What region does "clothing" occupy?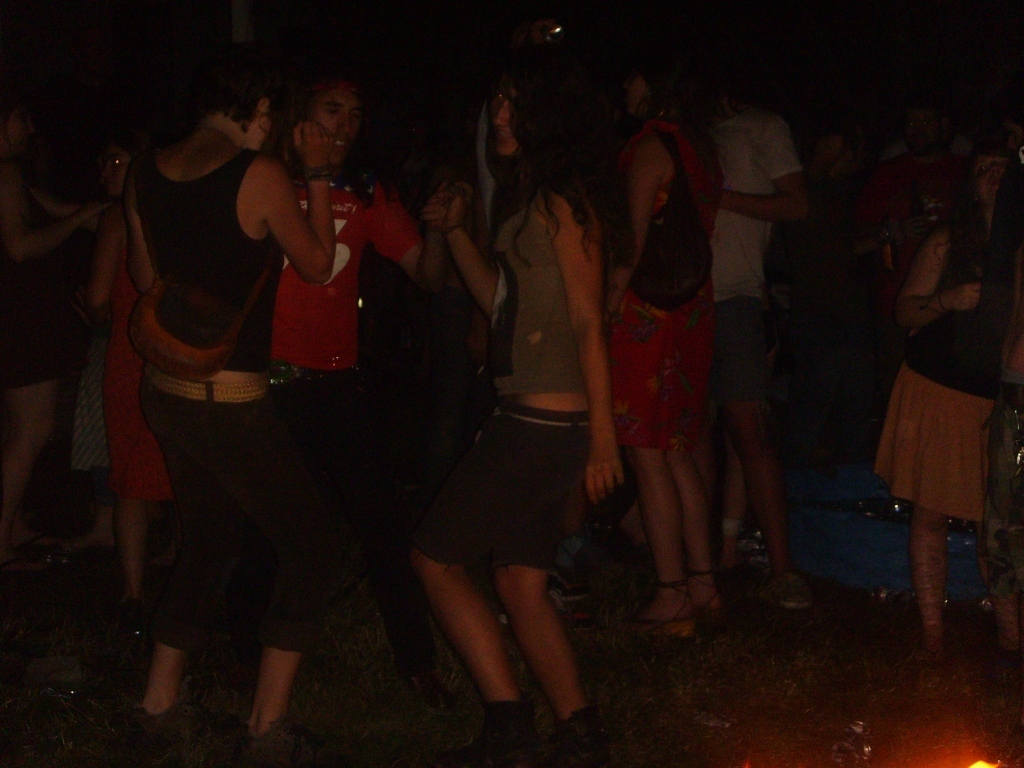
box(150, 146, 290, 656).
